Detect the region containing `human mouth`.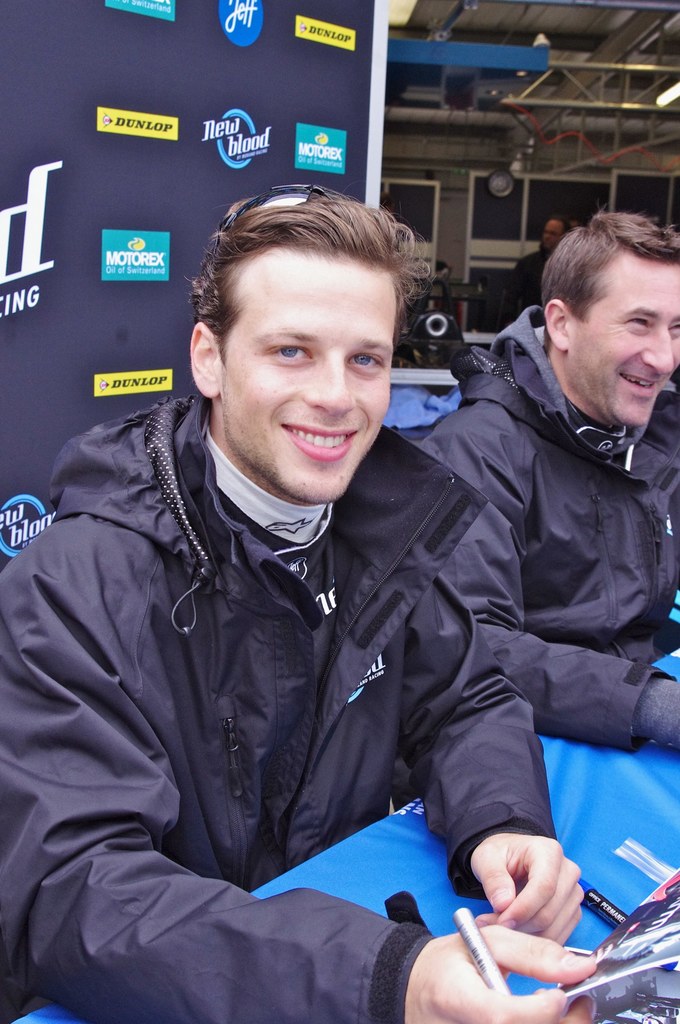
select_region(286, 426, 359, 464).
